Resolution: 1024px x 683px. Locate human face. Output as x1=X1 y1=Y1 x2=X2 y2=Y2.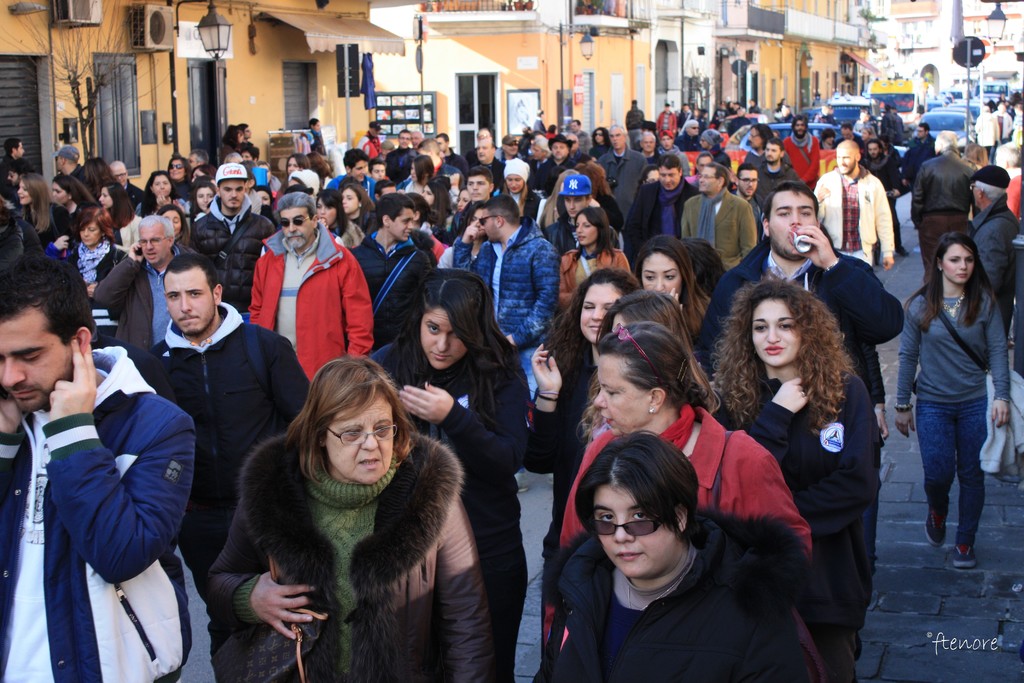
x1=287 y1=161 x2=300 y2=179.
